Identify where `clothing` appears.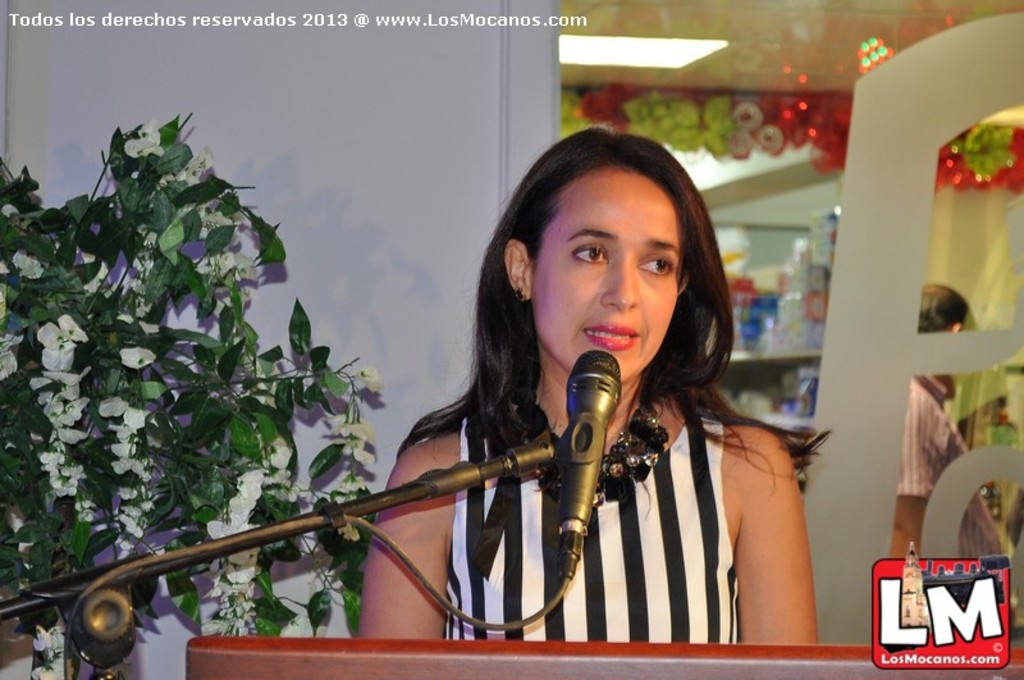
Appears at (445, 416, 744, 642).
